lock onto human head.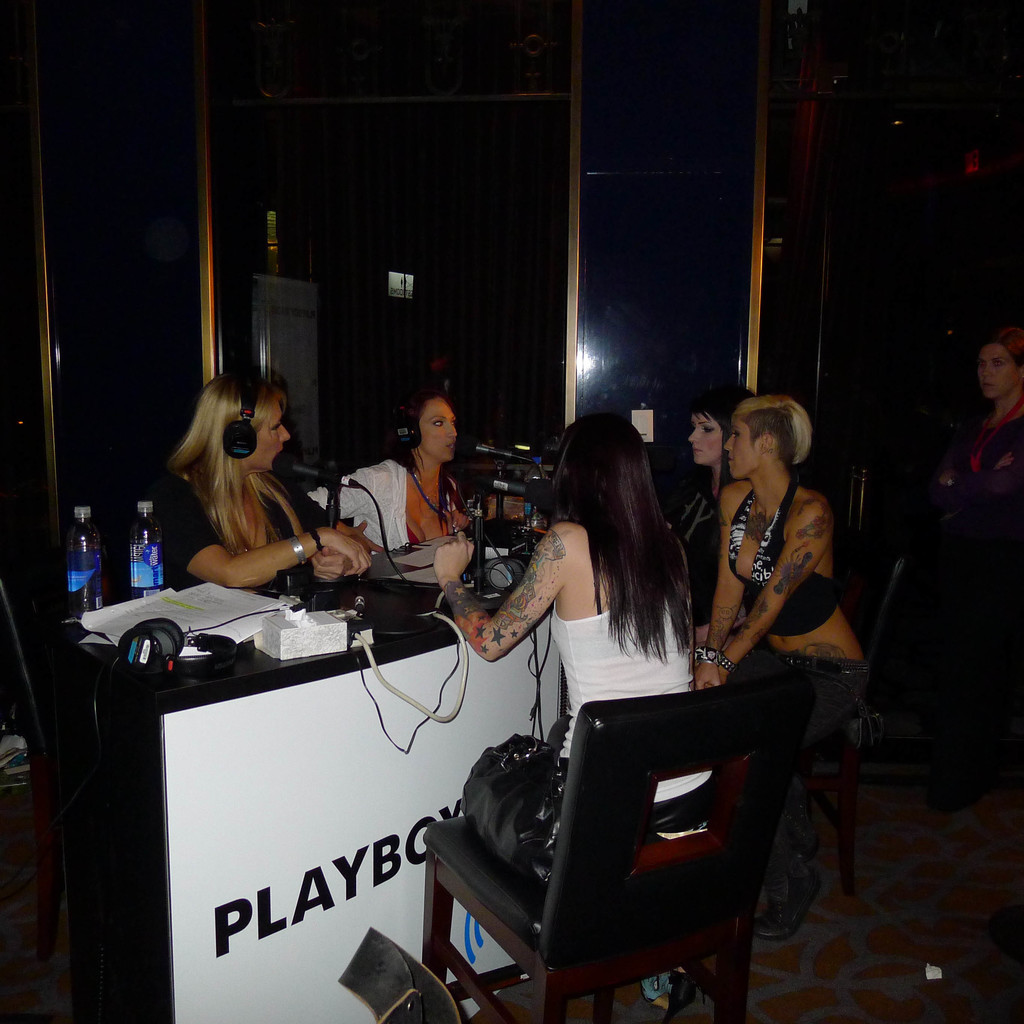
Locked: bbox(686, 381, 758, 468).
